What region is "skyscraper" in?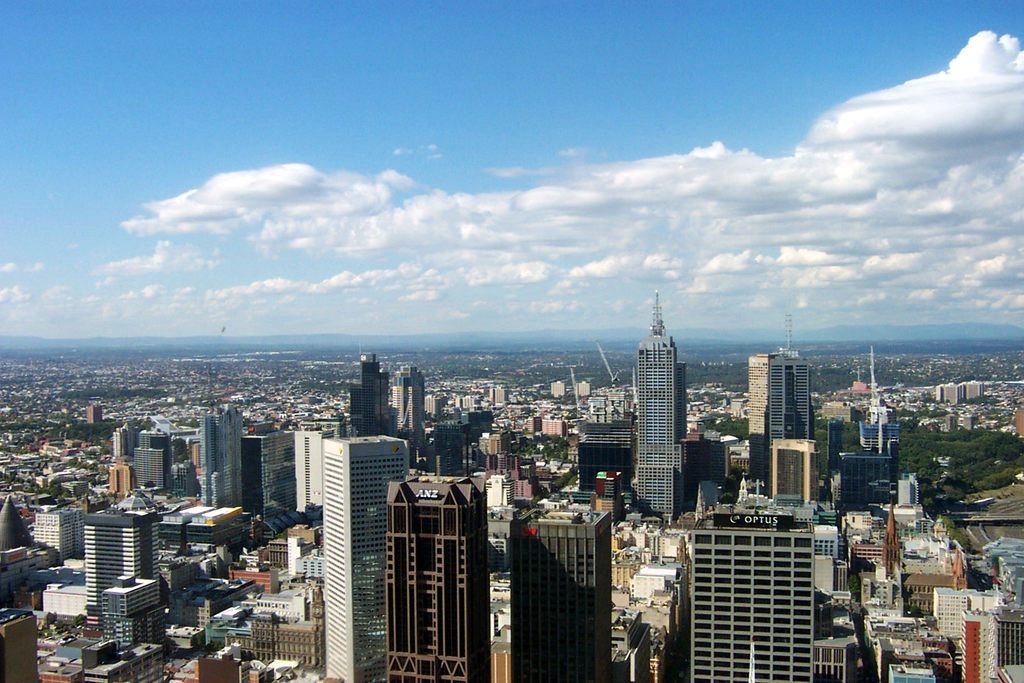
detection(107, 456, 141, 501).
